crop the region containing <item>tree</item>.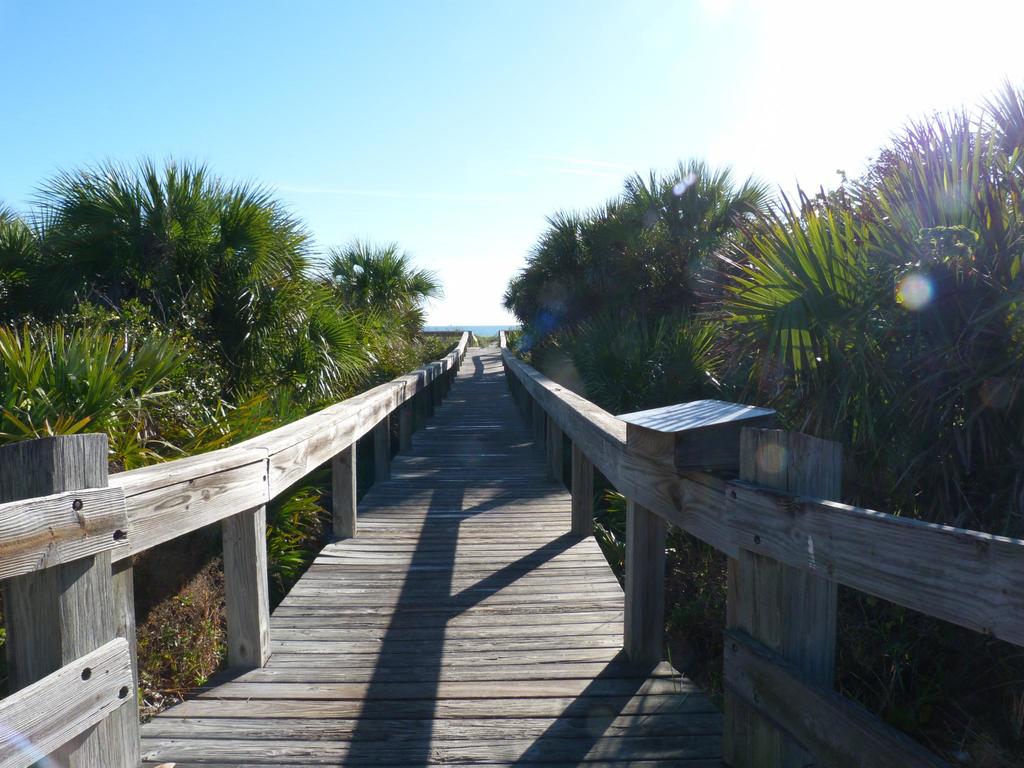
Crop region: [x1=0, y1=205, x2=190, y2=466].
